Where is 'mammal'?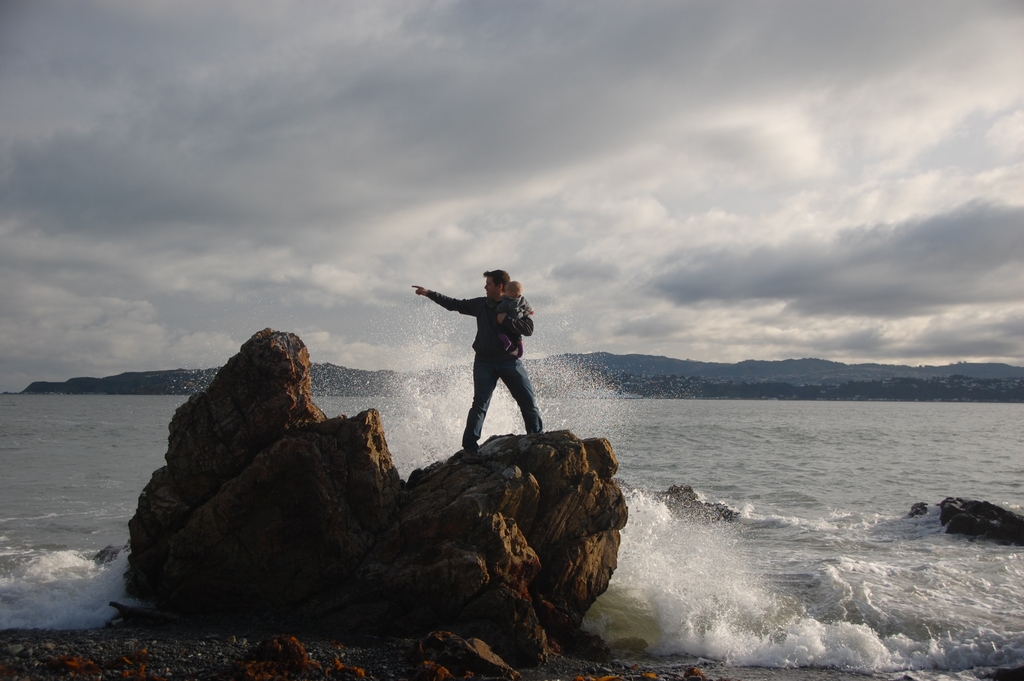
crop(491, 275, 536, 359).
